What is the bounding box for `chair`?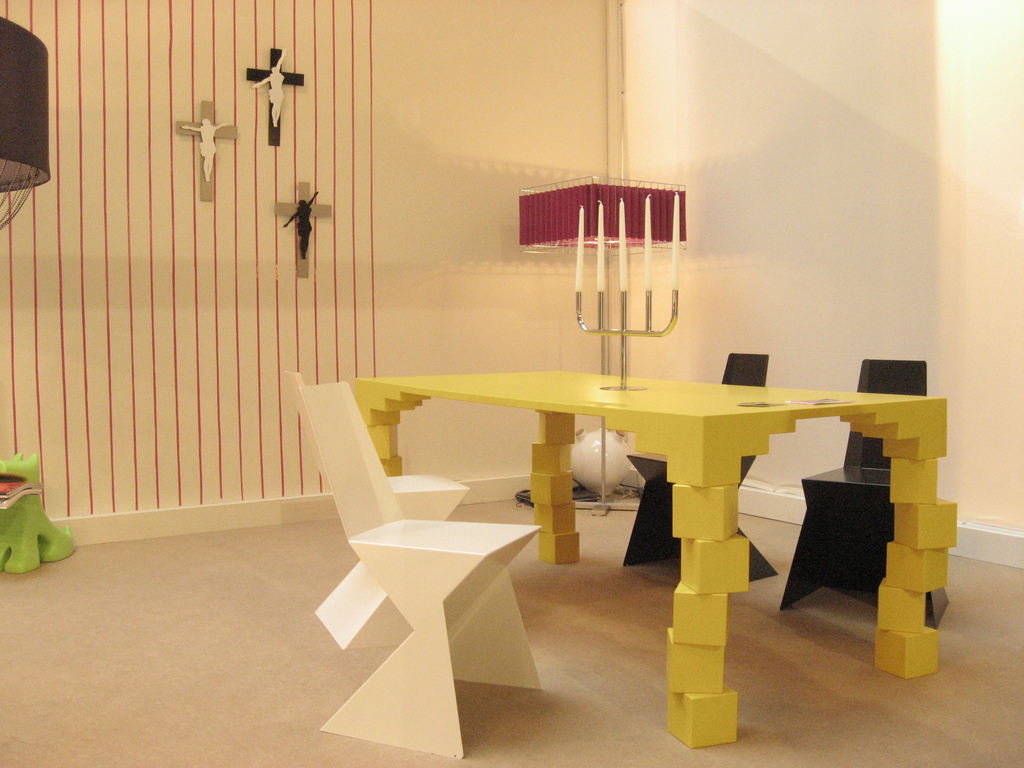
x1=296, y1=385, x2=543, y2=761.
